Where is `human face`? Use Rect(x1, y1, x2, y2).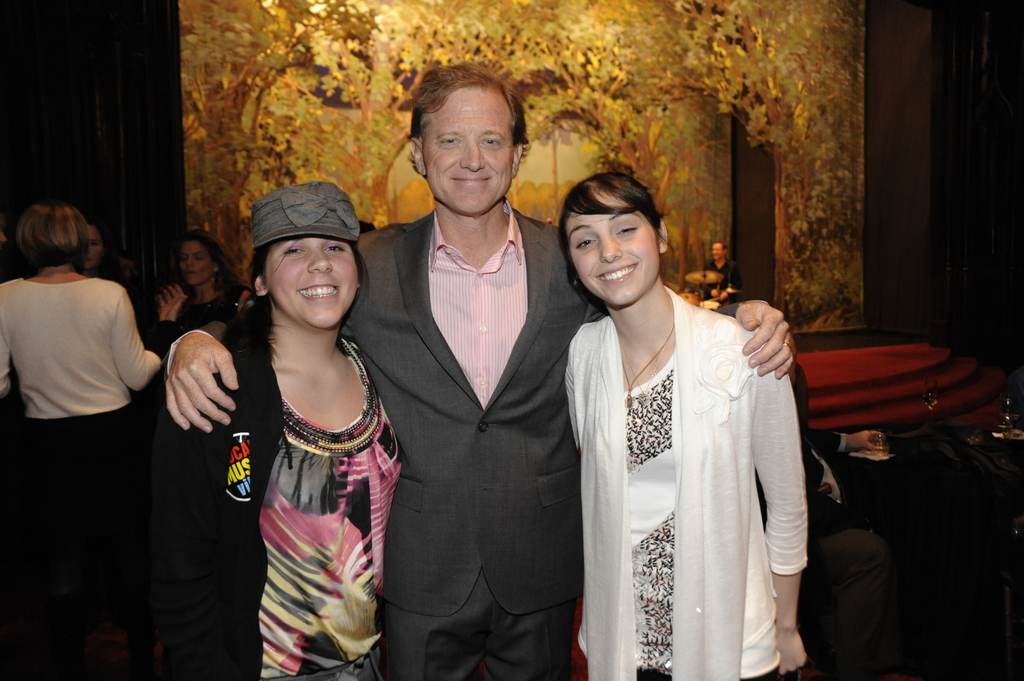
Rect(84, 224, 109, 271).
